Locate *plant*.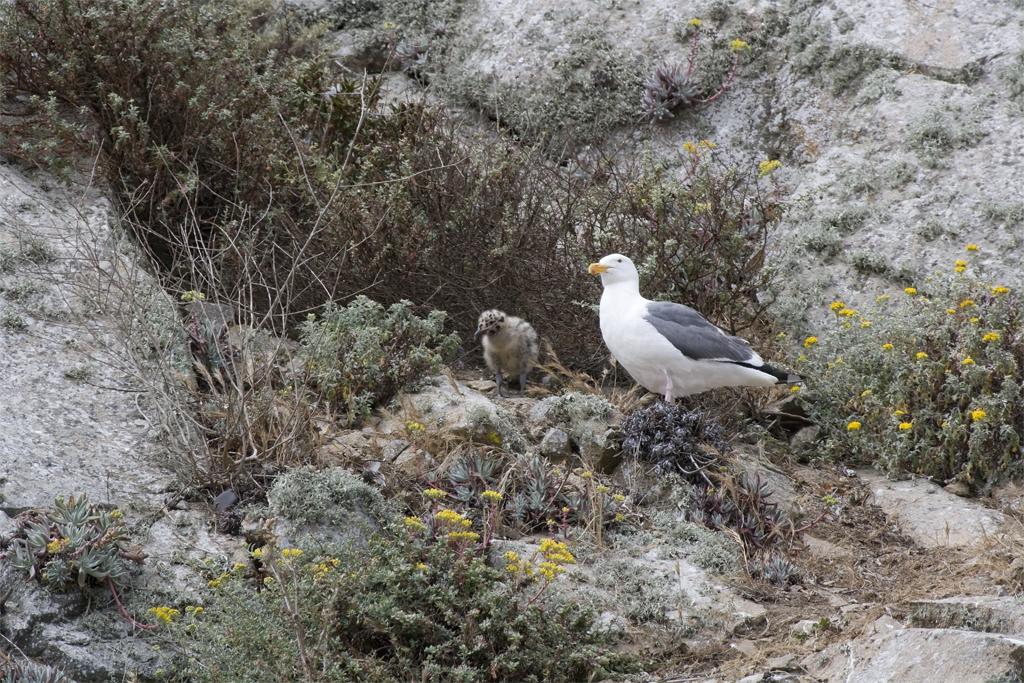
Bounding box: [273,461,396,522].
